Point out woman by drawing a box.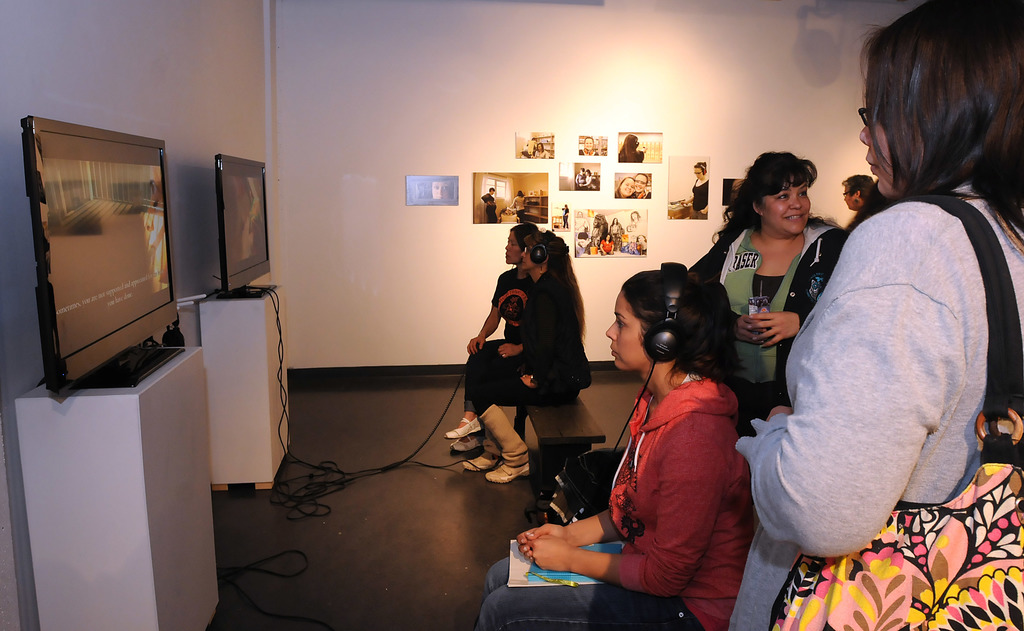
[left=475, top=268, right=758, bottom=630].
